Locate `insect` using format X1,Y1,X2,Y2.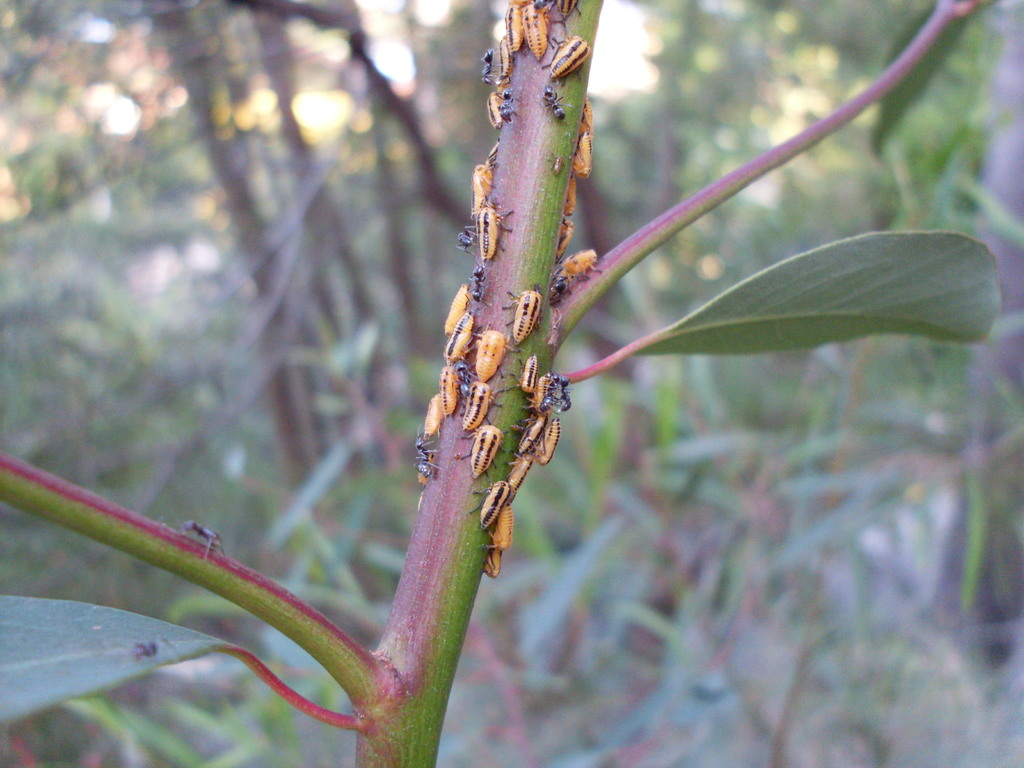
182,522,225,566.
